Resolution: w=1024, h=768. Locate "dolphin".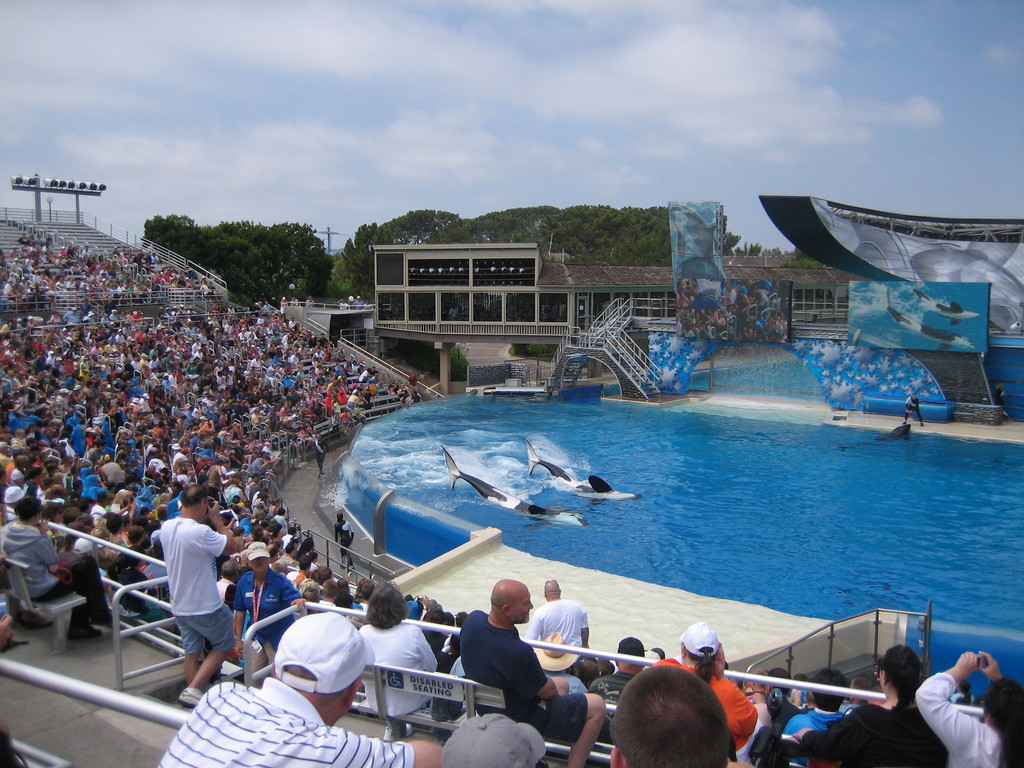
bbox=(835, 422, 910, 457).
